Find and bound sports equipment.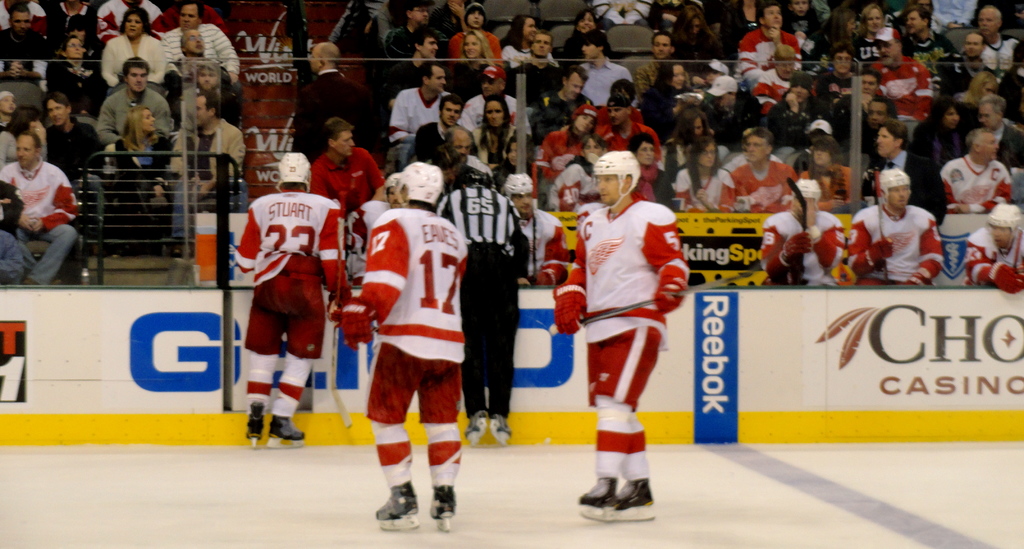
Bound: box(794, 176, 821, 212).
